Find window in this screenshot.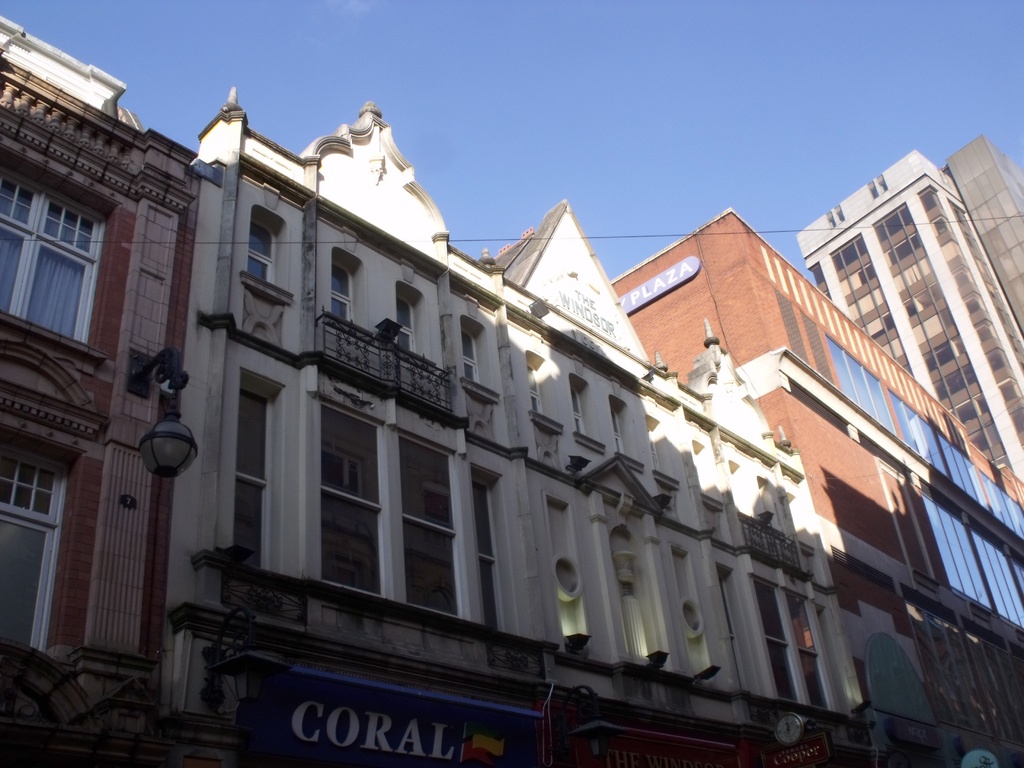
The bounding box for window is rect(0, 165, 106, 342).
